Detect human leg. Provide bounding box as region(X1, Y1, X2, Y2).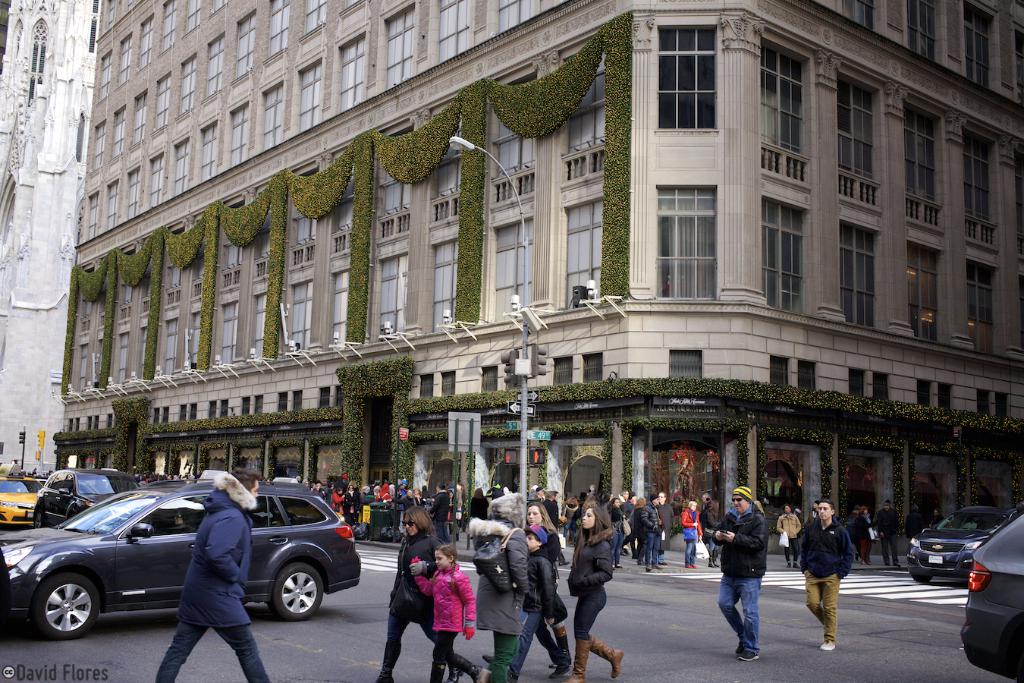
region(495, 631, 514, 682).
